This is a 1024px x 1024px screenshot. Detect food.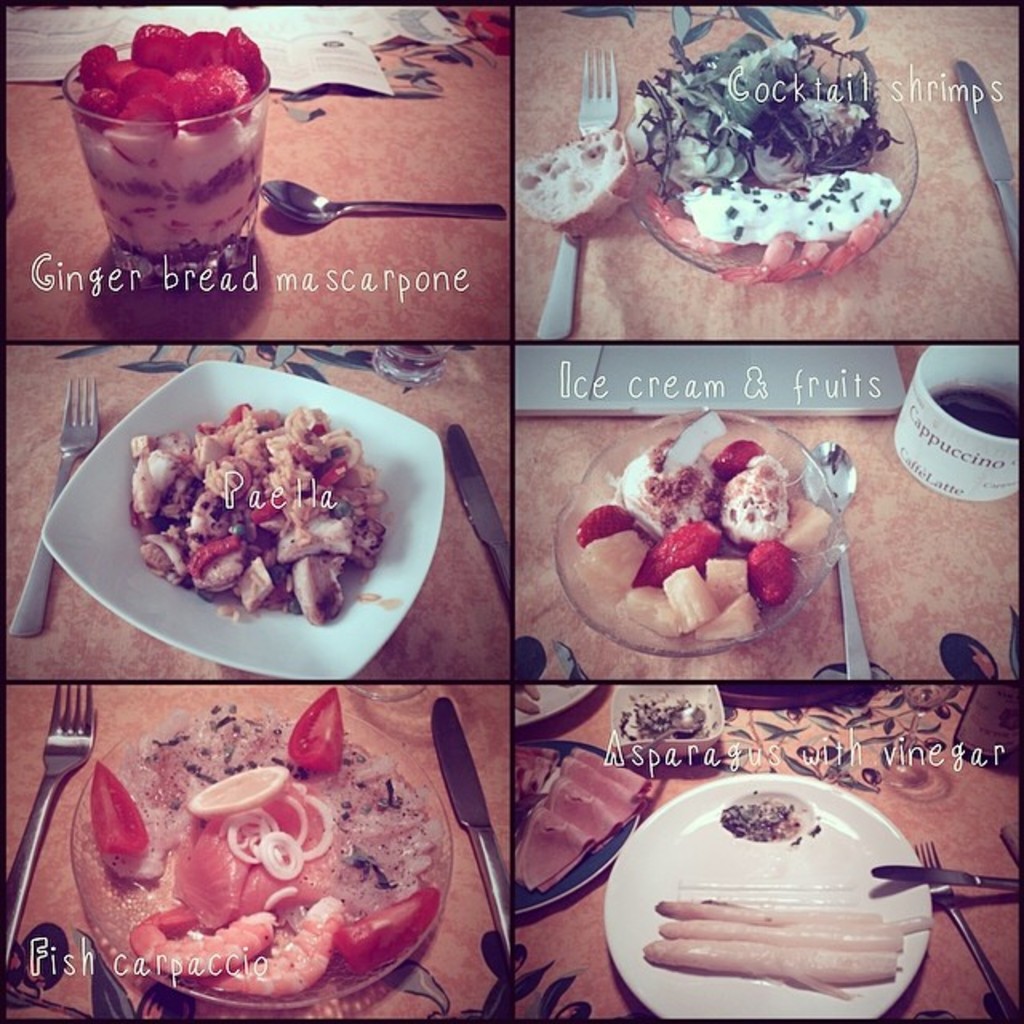
x1=642, y1=893, x2=936, y2=1003.
